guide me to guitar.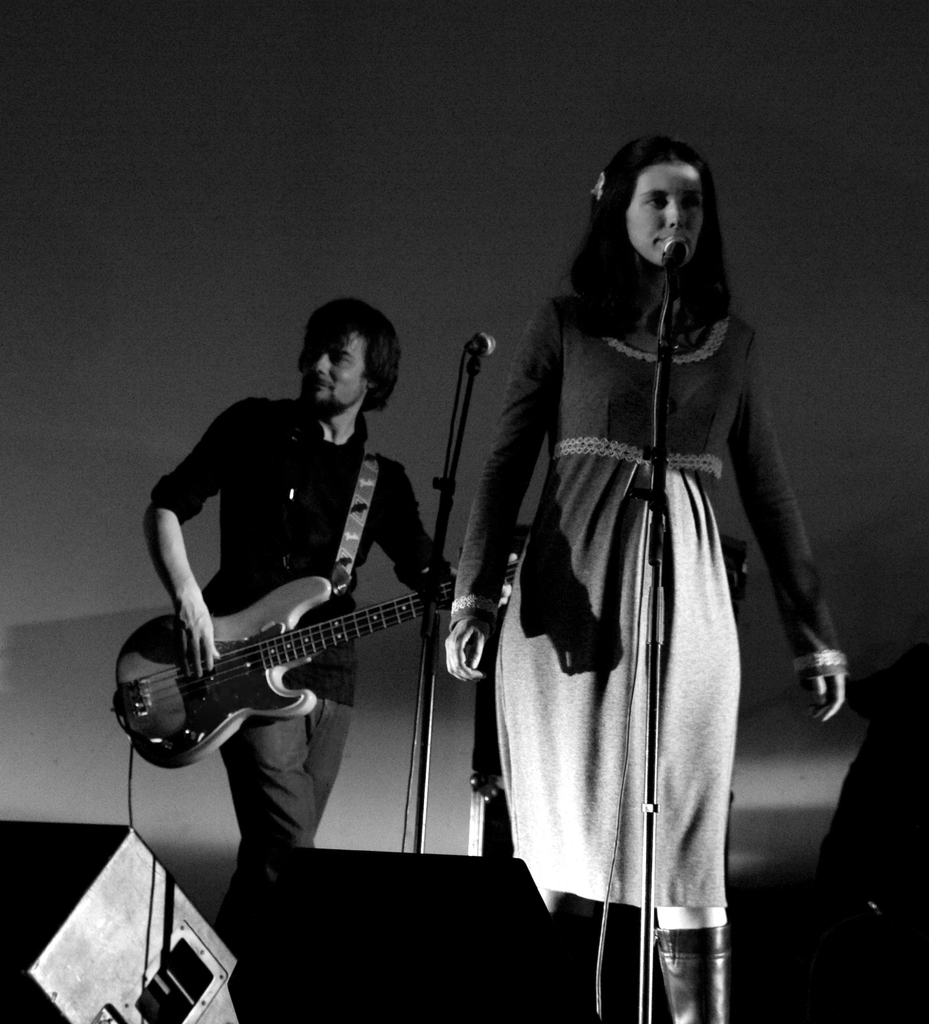
Guidance: x1=113, y1=572, x2=458, y2=771.
